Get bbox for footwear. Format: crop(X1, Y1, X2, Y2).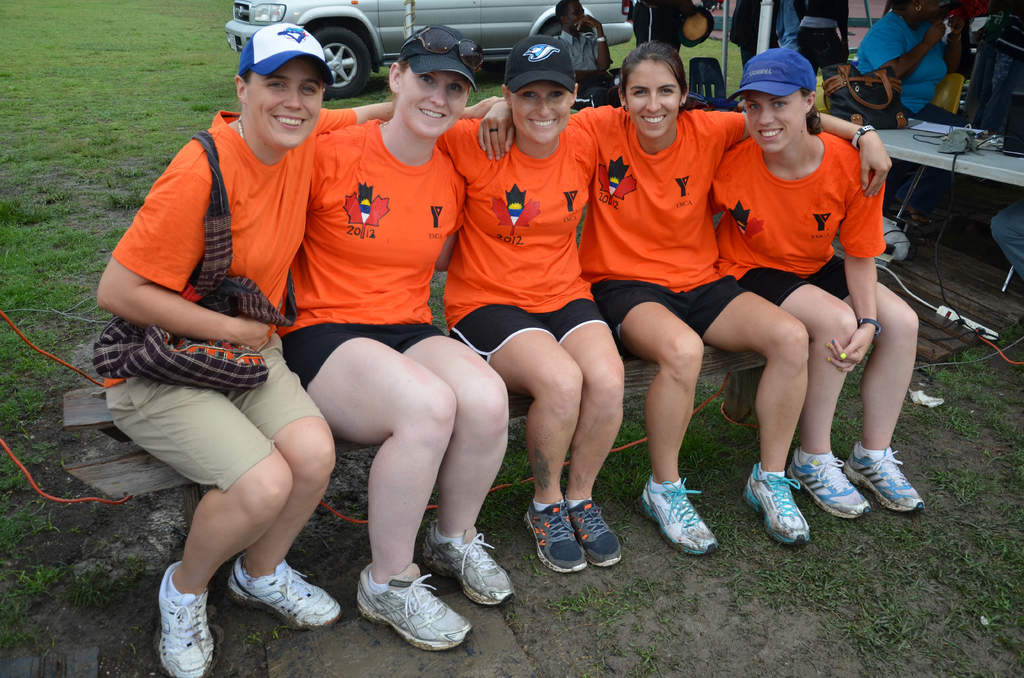
crop(742, 460, 812, 544).
